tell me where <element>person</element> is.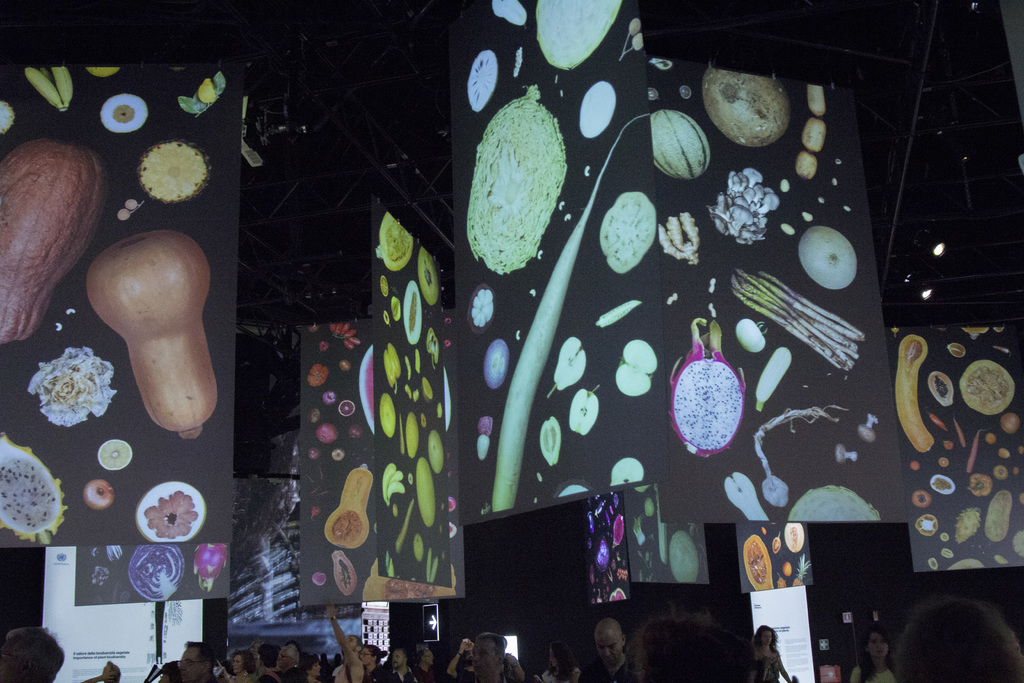
<element>person</element> is at 476,627,510,682.
